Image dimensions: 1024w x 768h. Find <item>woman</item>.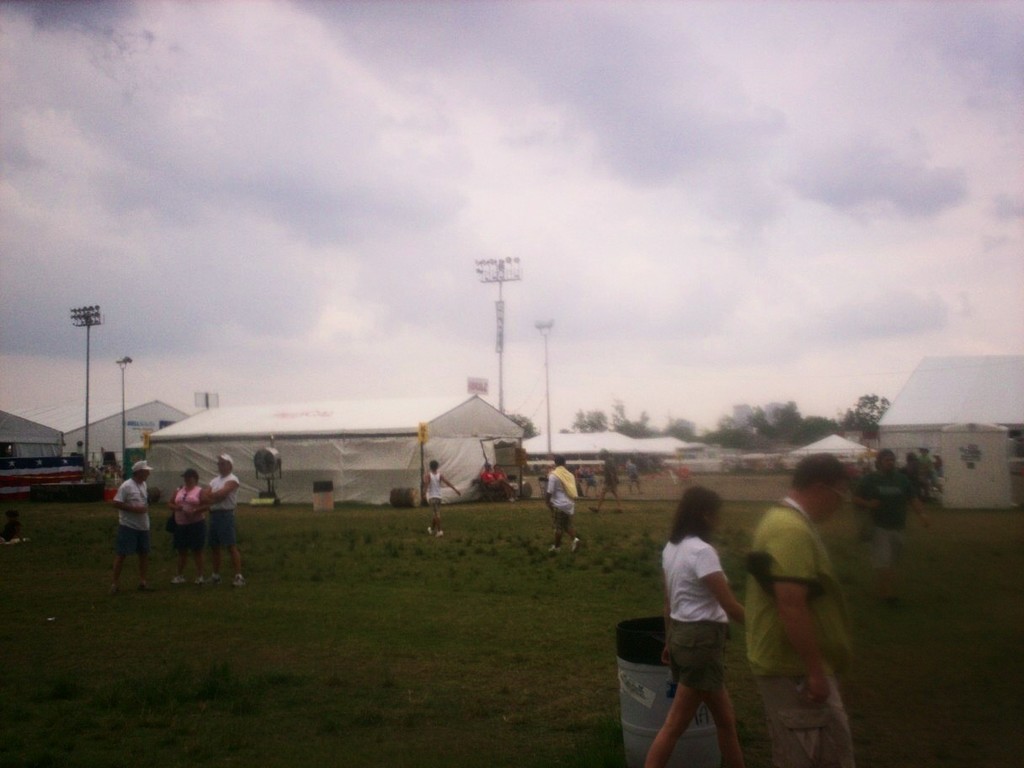
l=849, t=447, r=927, b=603.
